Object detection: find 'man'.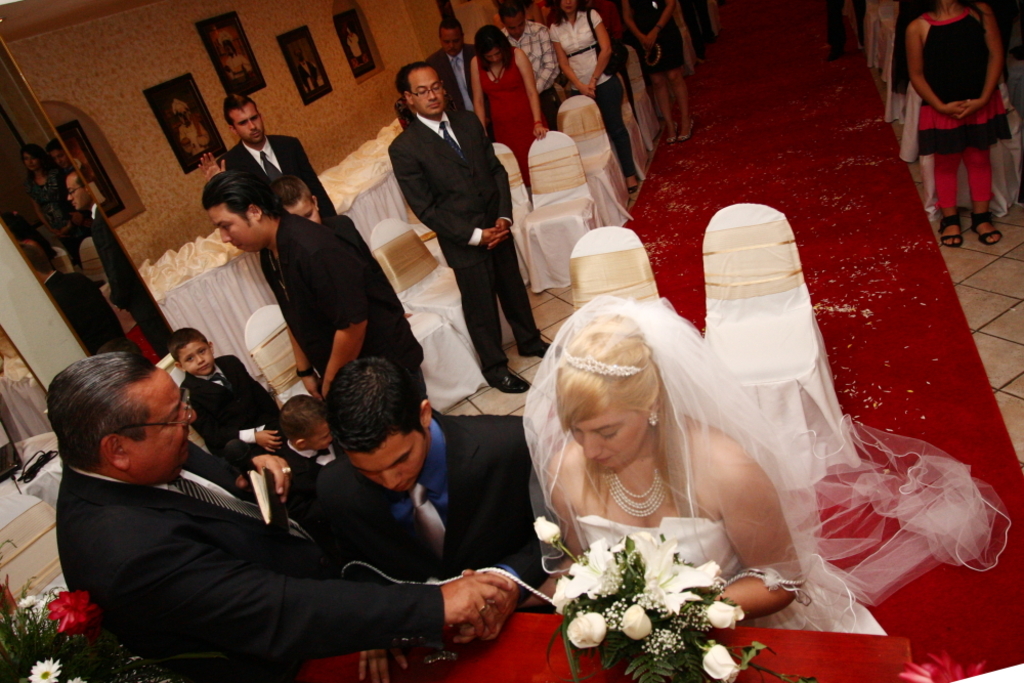
[385,60,553,395].
